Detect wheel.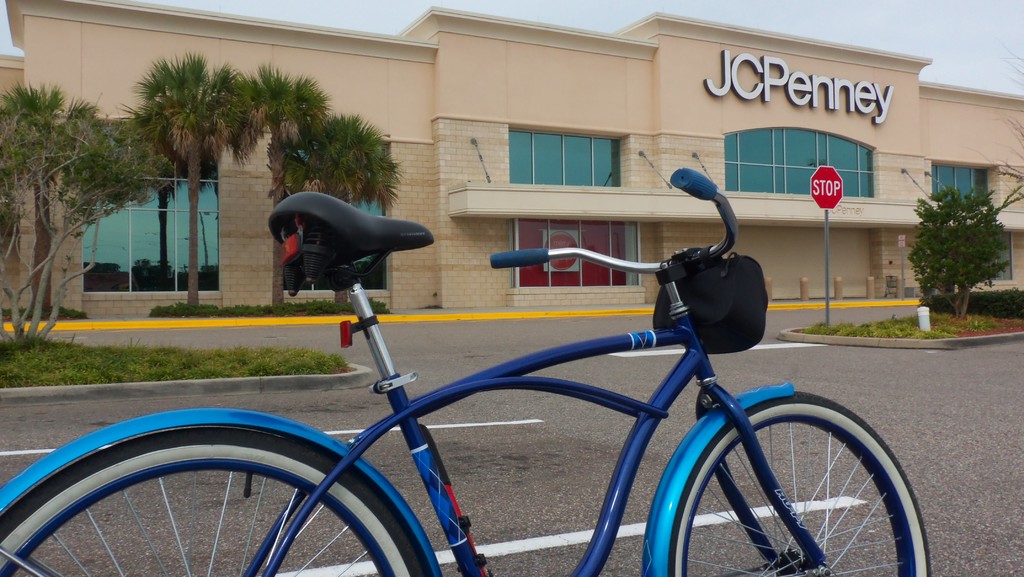
Detected at locate(0, 430, 430, 576).
